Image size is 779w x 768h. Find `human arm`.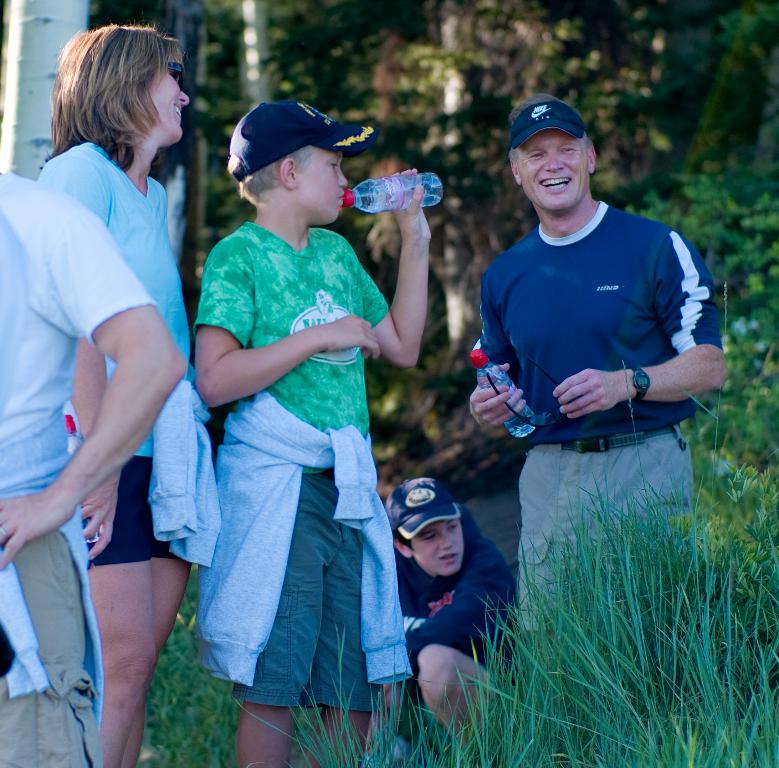
(left=552, top=229, right=727, bottom=421).
